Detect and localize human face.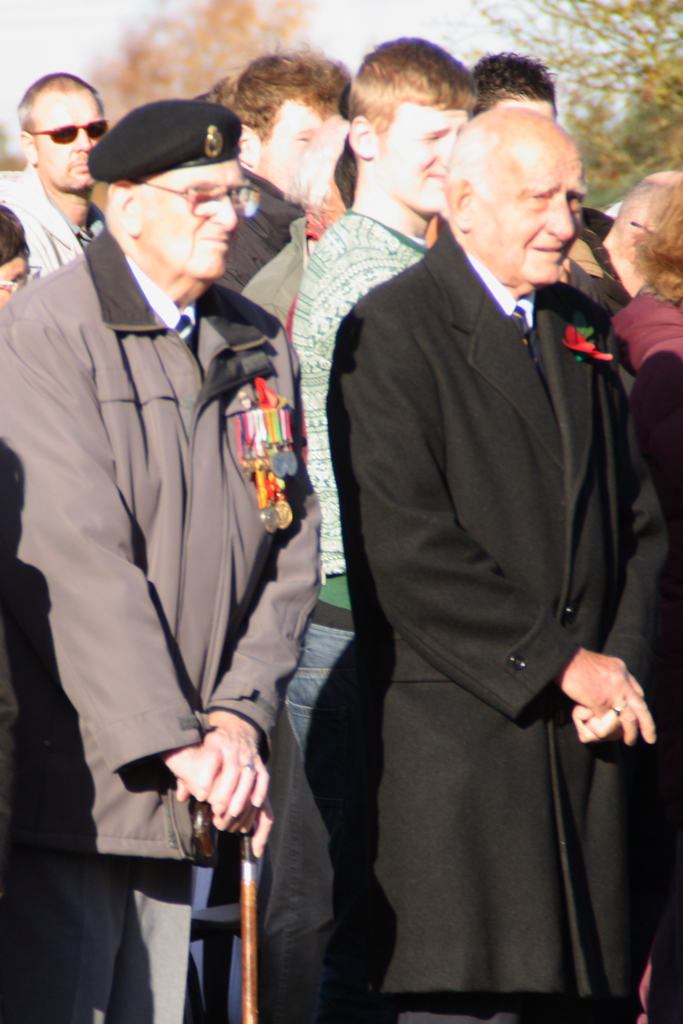
Localized at 0,256,29,308.
